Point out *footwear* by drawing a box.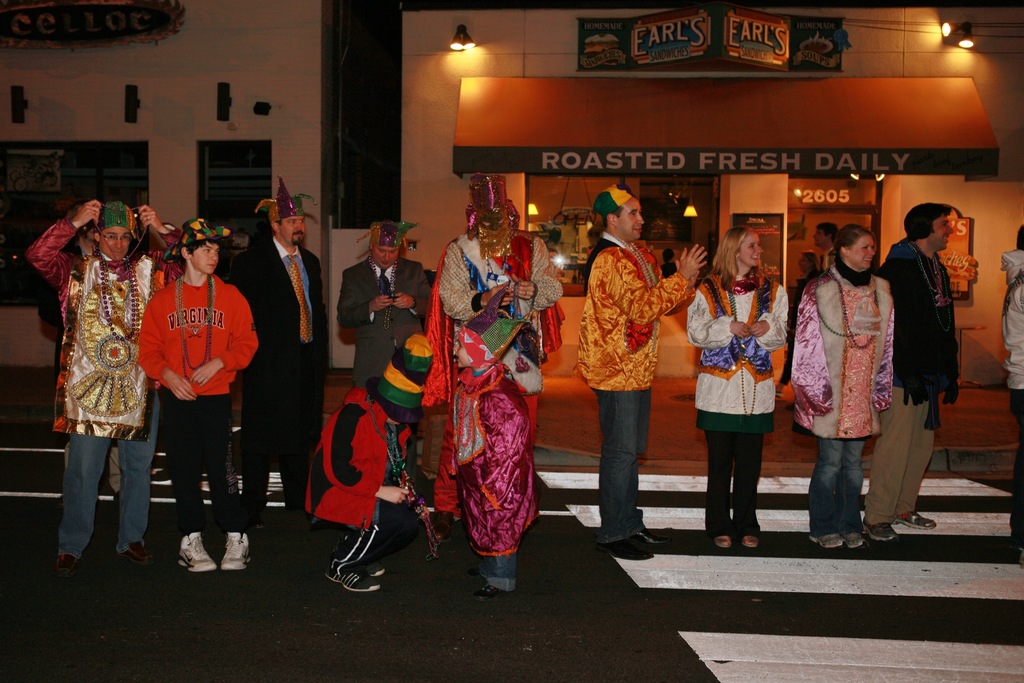
Rect(221, 532, 253, 567).
